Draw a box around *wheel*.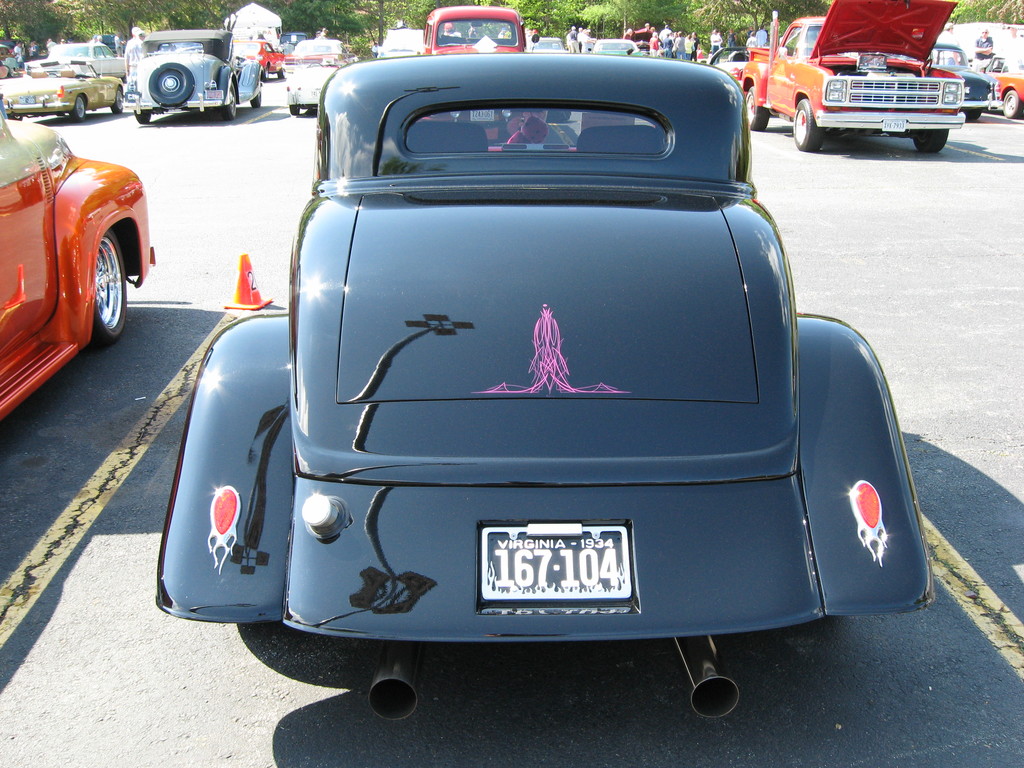
250/91/262/104.
